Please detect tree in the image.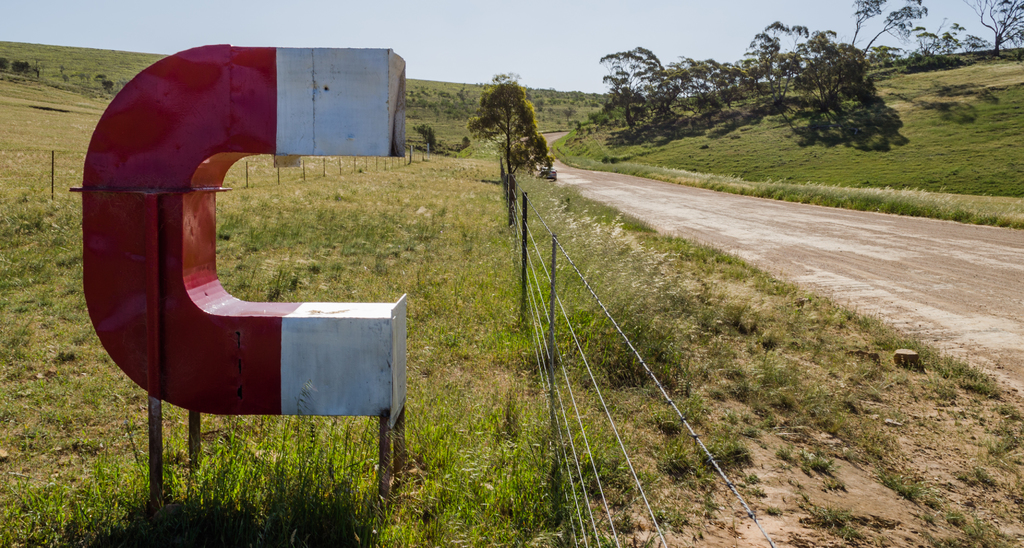
detection(958, 0, 1023, 61).
